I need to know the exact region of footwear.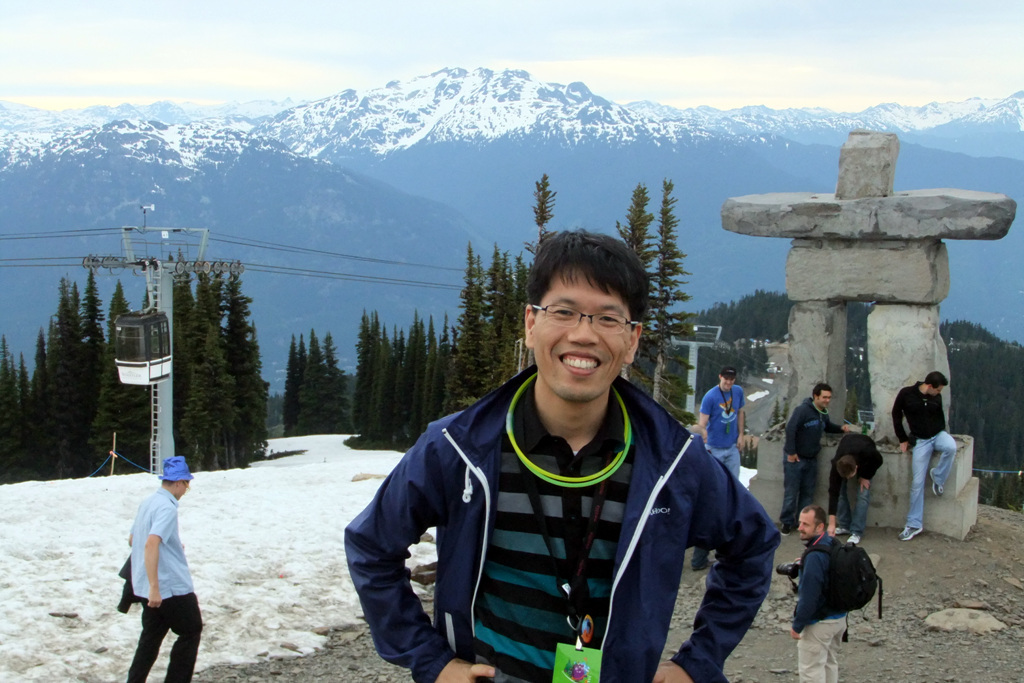
Region: [left=931, top=467, right=945, bottom=498].
